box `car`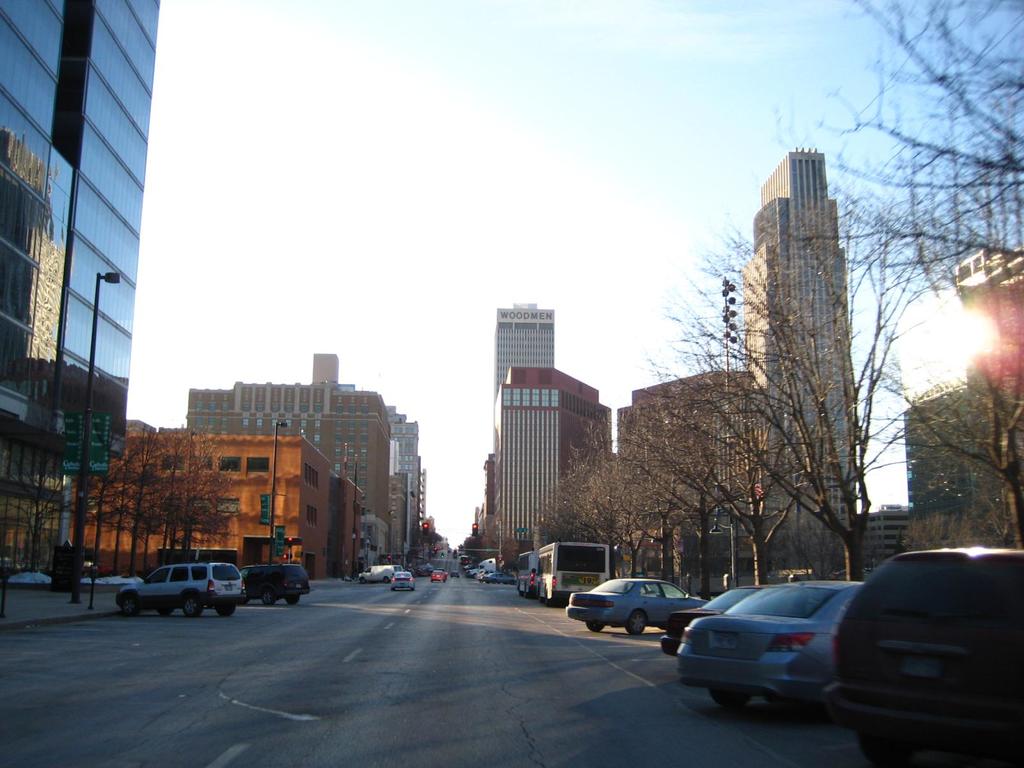
[left=382, top=569, right=418, bottom=584]
